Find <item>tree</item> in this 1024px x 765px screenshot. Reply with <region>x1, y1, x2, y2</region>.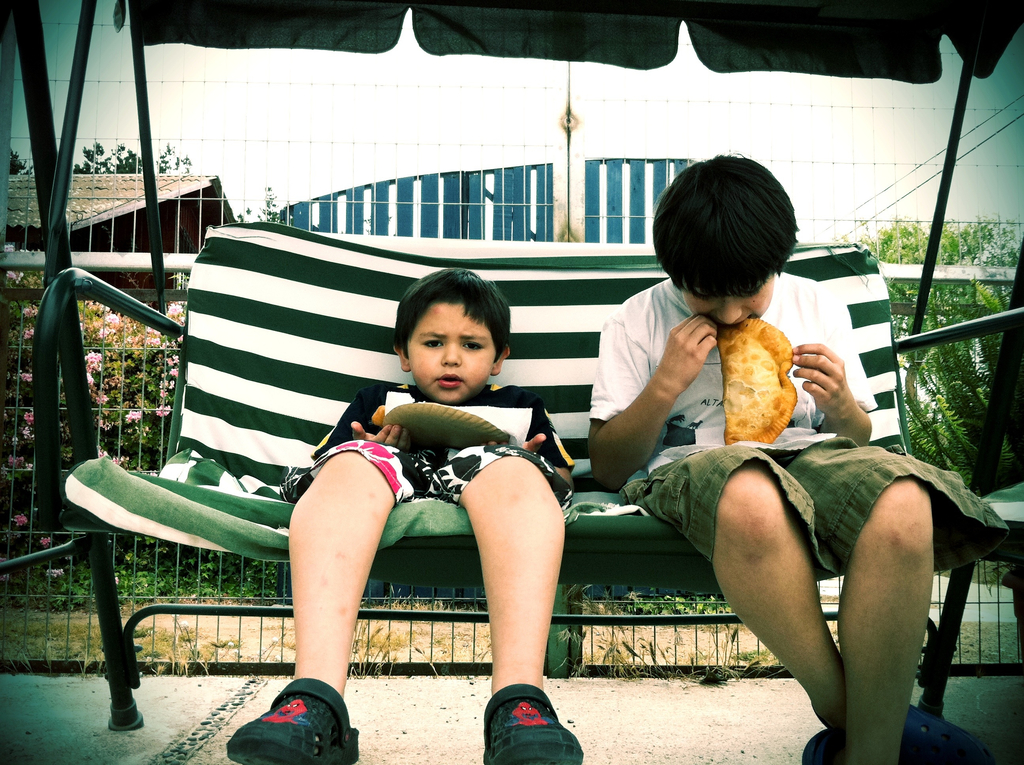
<region>235, 182, 290, 223</region>.
